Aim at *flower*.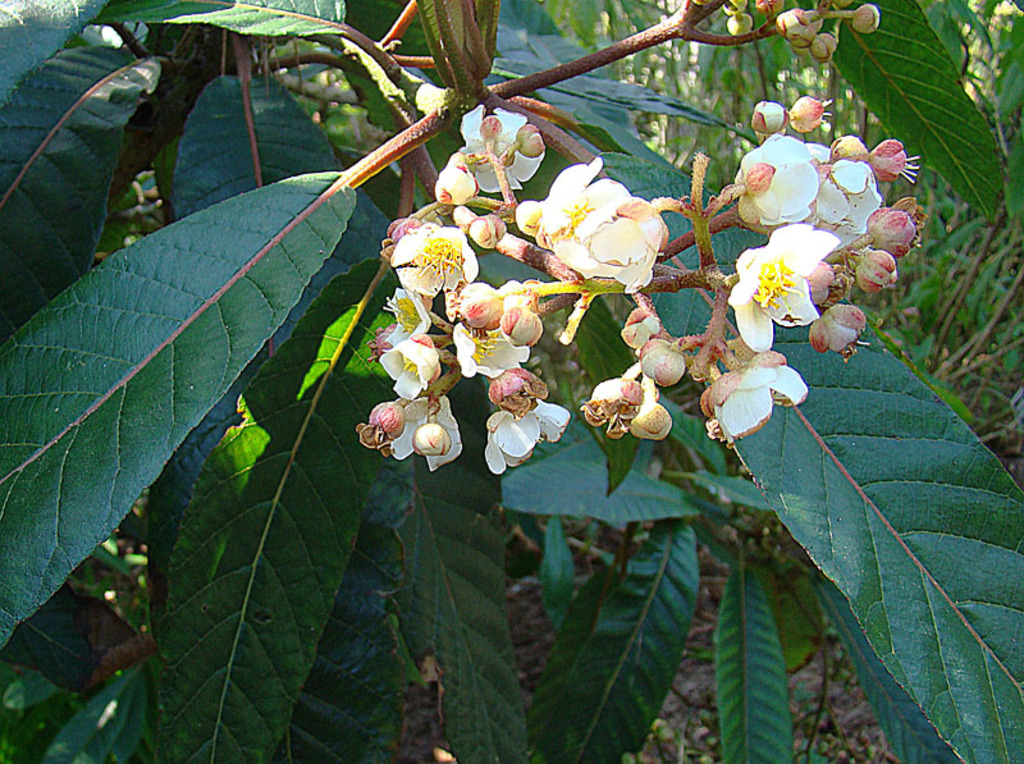
Aimed at bbox=[454, 99, 547, 197].
